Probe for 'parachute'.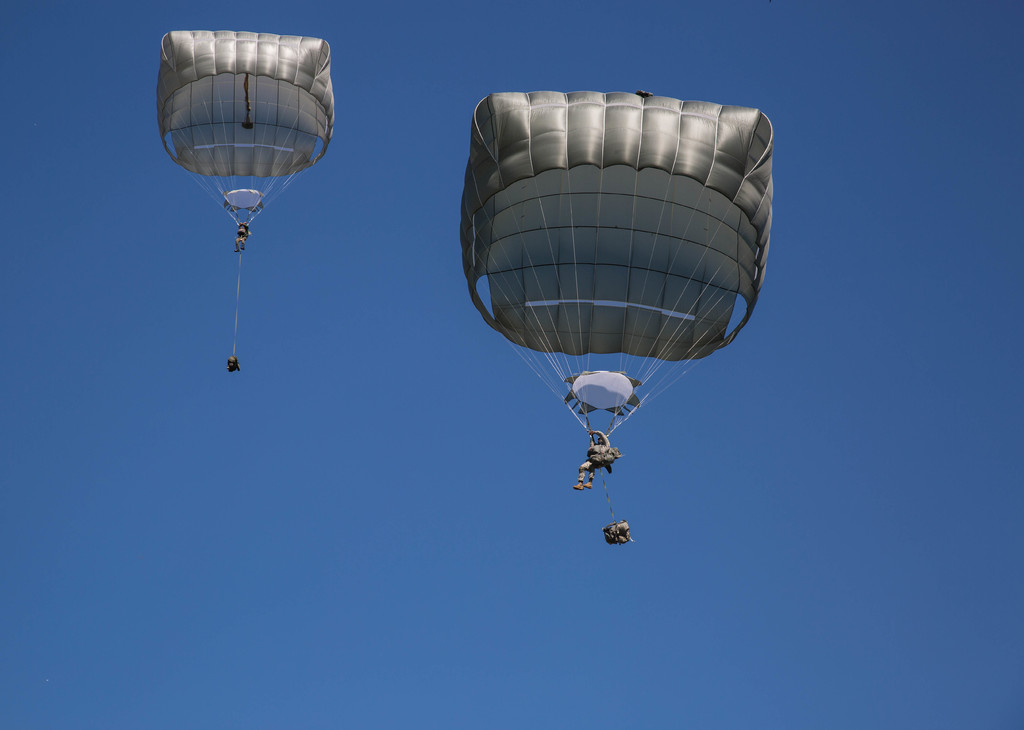
Probe result: (x1=162, y1=32, x2=333, y2=150).
